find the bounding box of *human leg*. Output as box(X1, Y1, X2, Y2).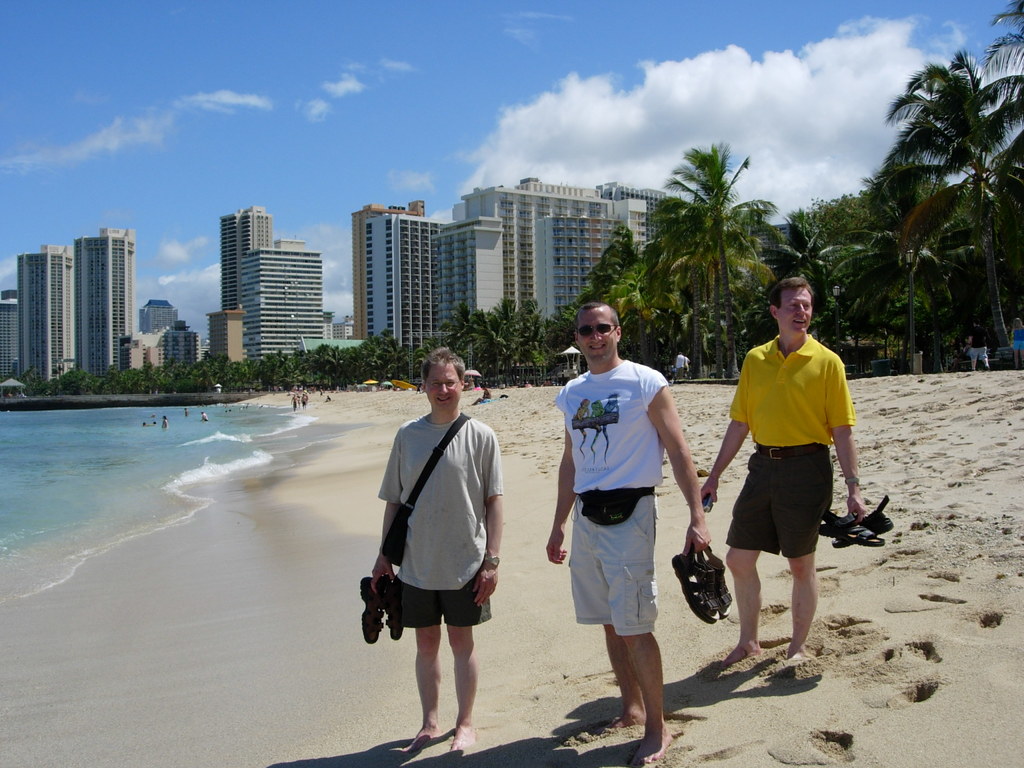
box(449, 627, 479, 749).
